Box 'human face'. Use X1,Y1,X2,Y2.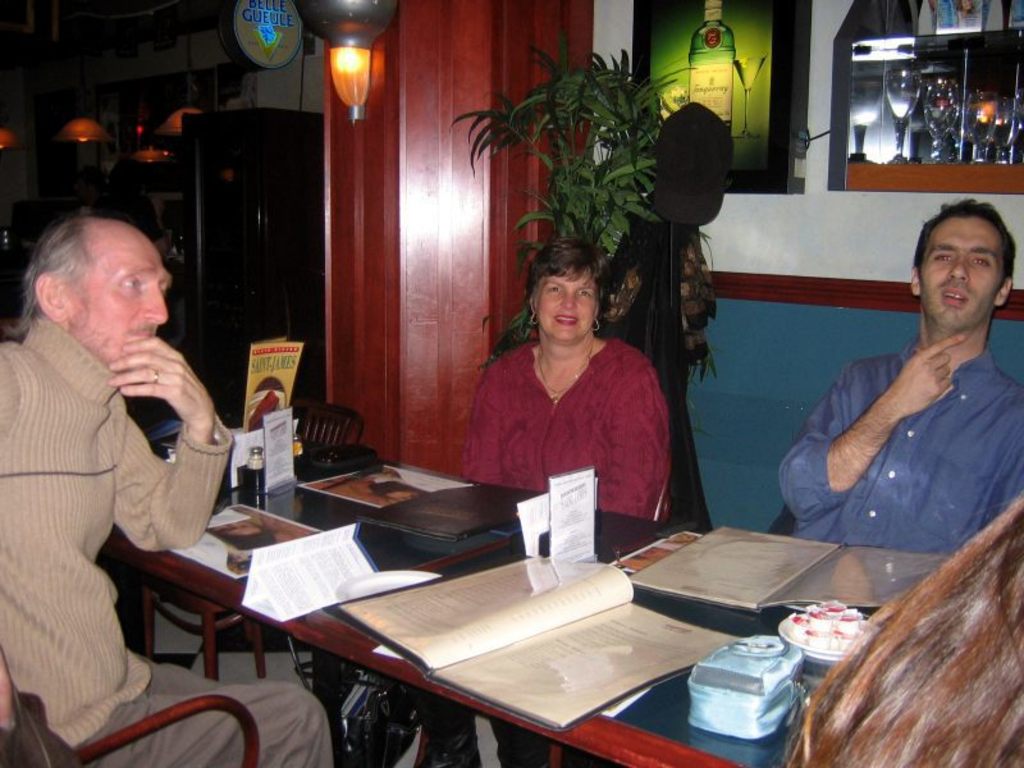
531,262,602,346.
